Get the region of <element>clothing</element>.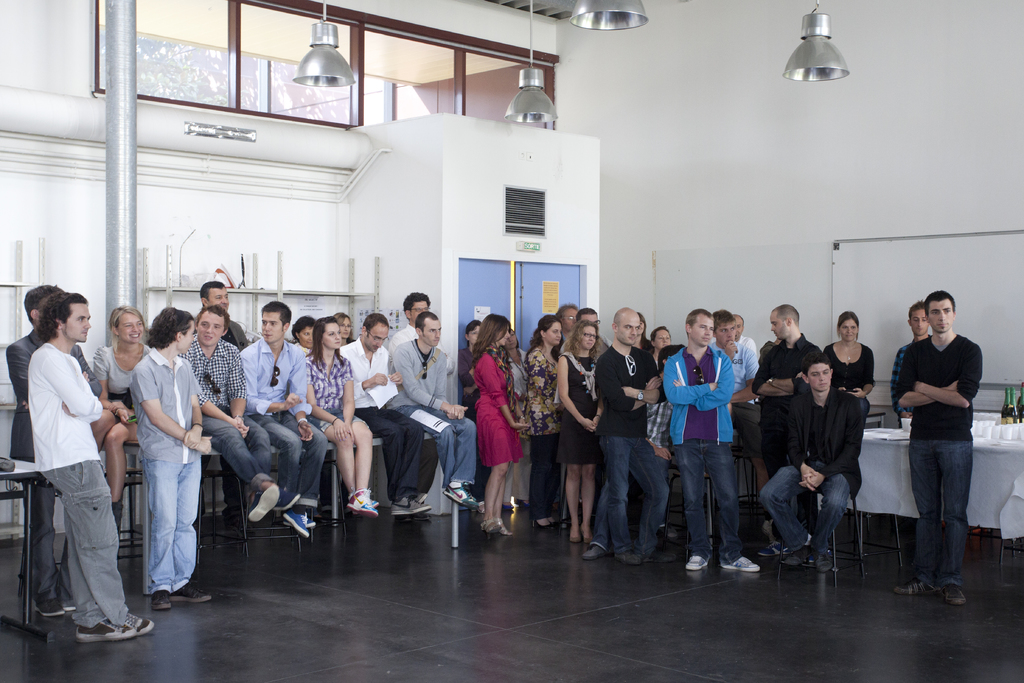
left=823, top=343, right=877, bottom=429.
